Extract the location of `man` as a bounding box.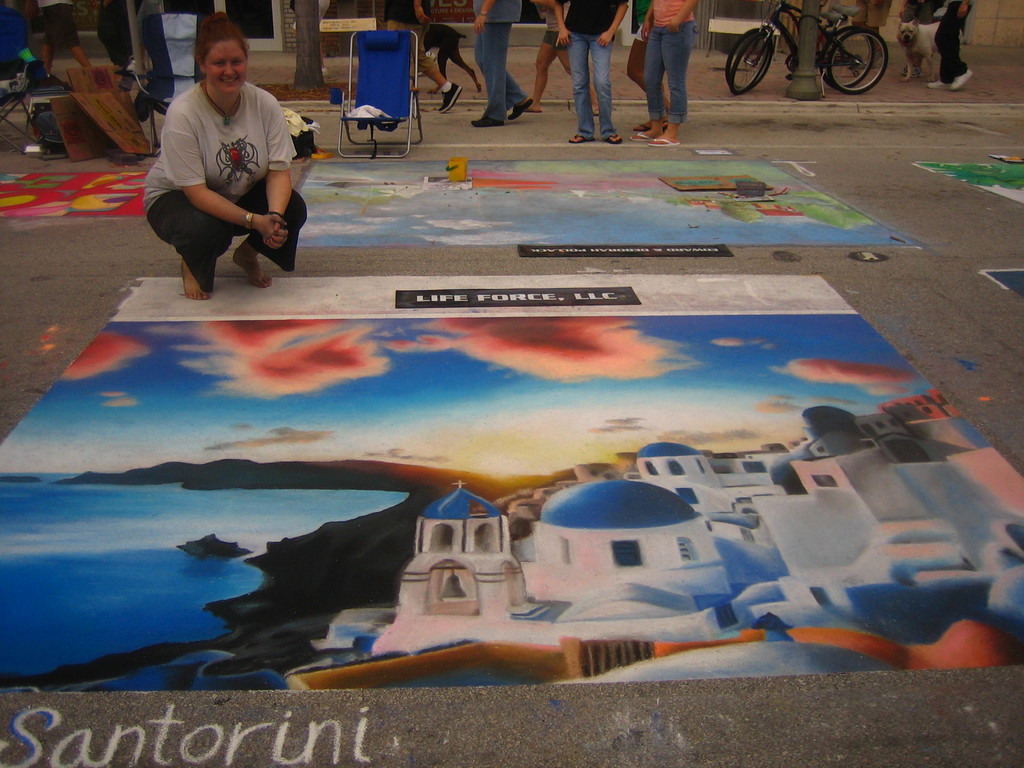
bbox=[378, 0, 465, 113].
